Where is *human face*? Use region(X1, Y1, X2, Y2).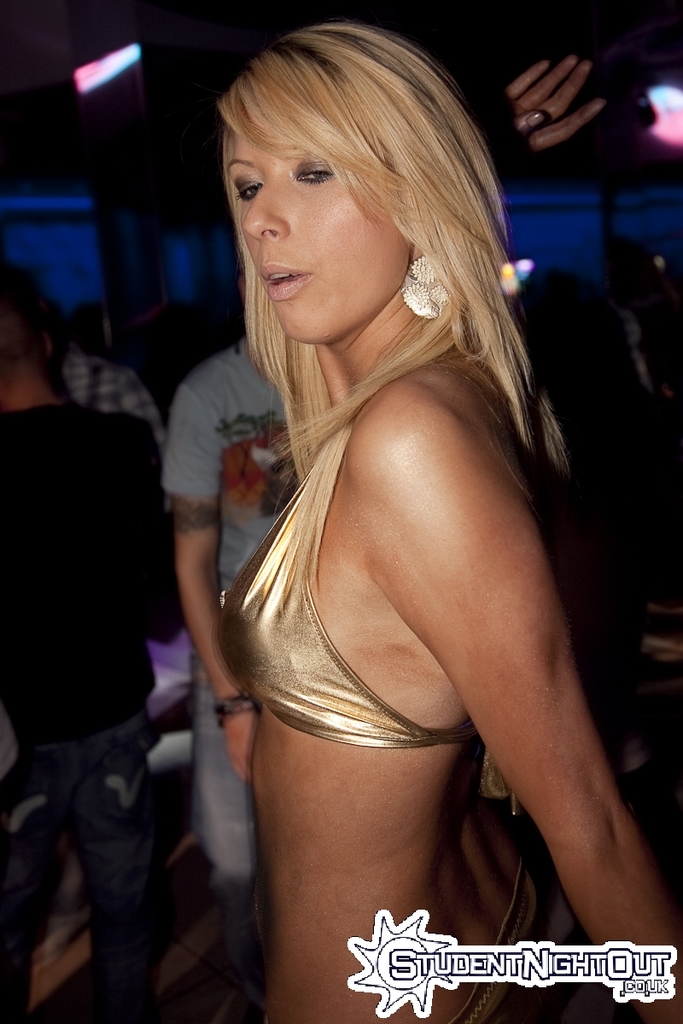
region(227, 84, 406, 330).
